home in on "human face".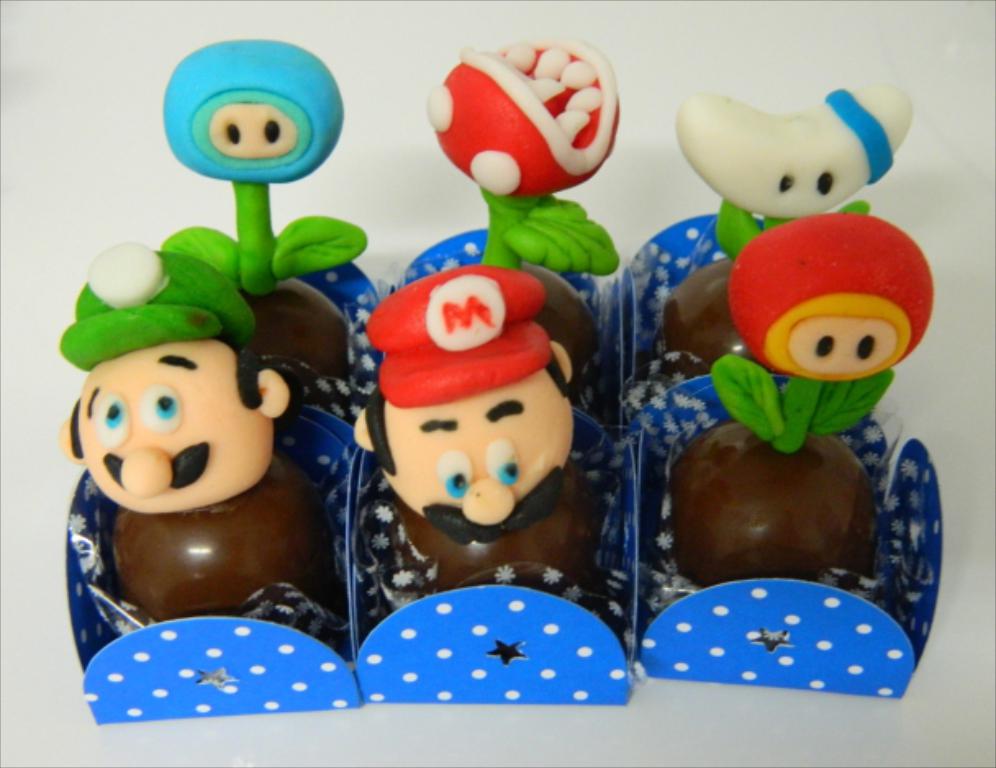
Homed in at {"left": 395, "top": 380, "right": 570, "bottom": 534}.
